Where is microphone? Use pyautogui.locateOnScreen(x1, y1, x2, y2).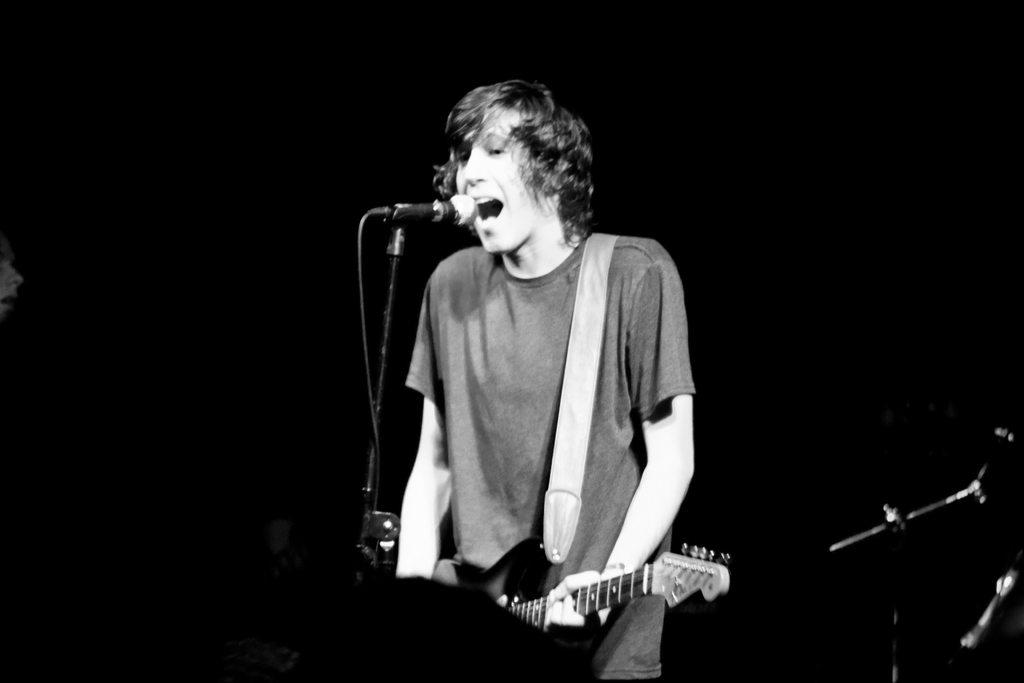
pyautogui.locateOnScreen(371, 191, 476, 229).
